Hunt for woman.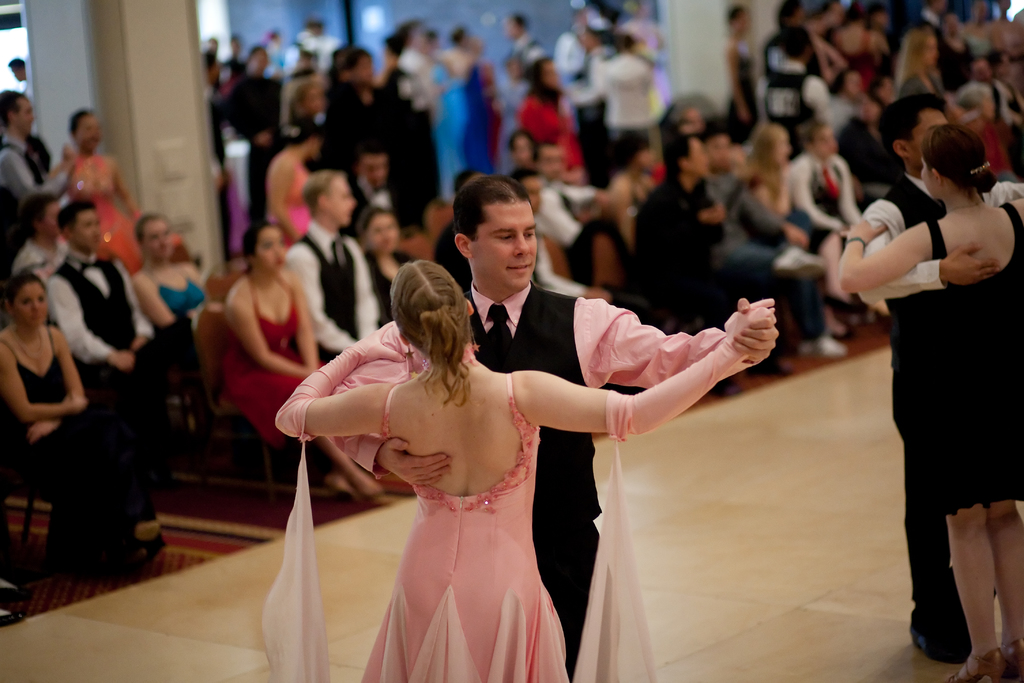
Hunted down at <region>265, 120, 333, 254</region>.
